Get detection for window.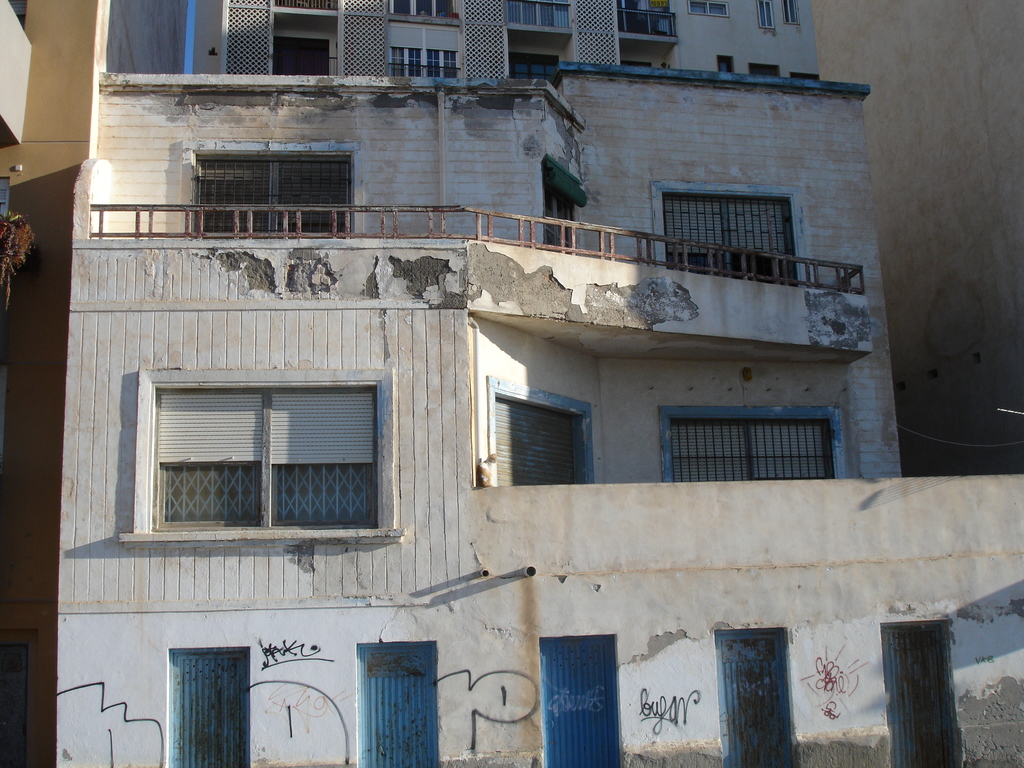
Detection: rect(543, 630, 624, 767).
